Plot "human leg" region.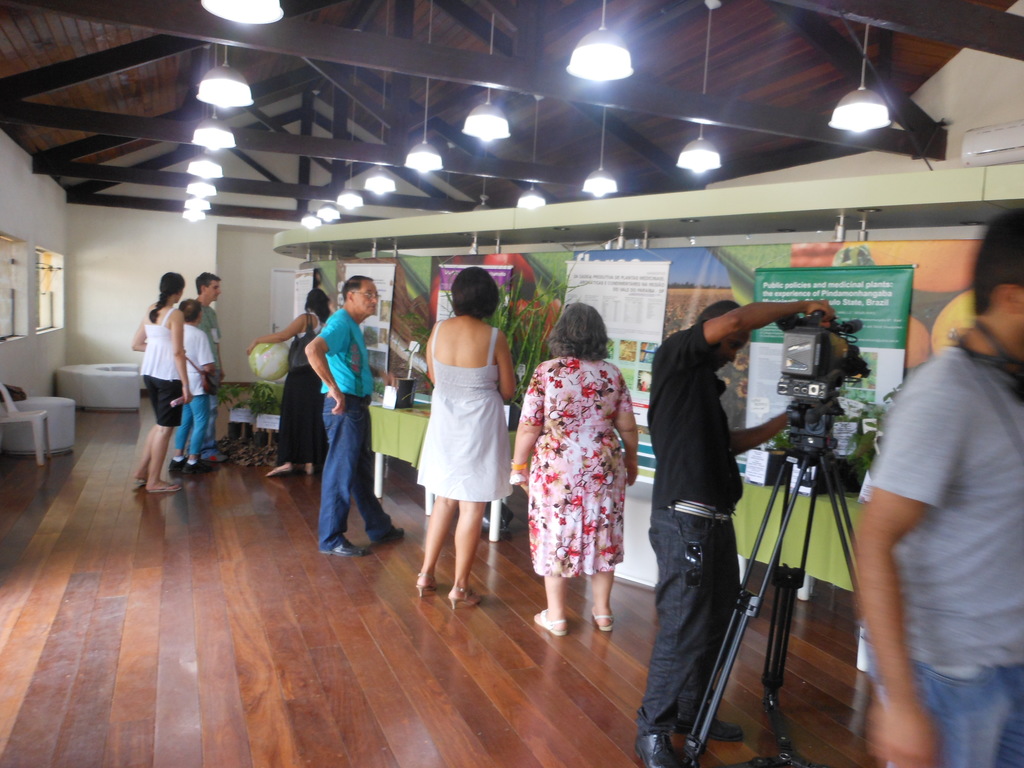
Plotted at box(627, 506, 730, 767).
